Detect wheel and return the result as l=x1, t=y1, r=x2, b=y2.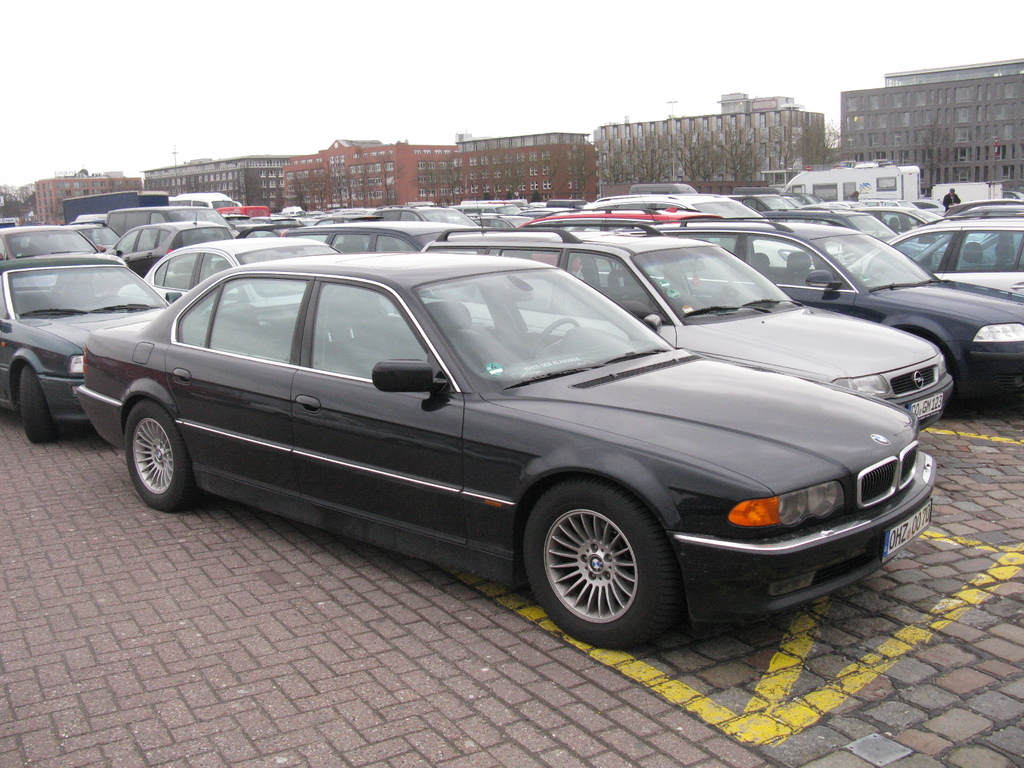
l=529, t=493, r=671, b=632.
